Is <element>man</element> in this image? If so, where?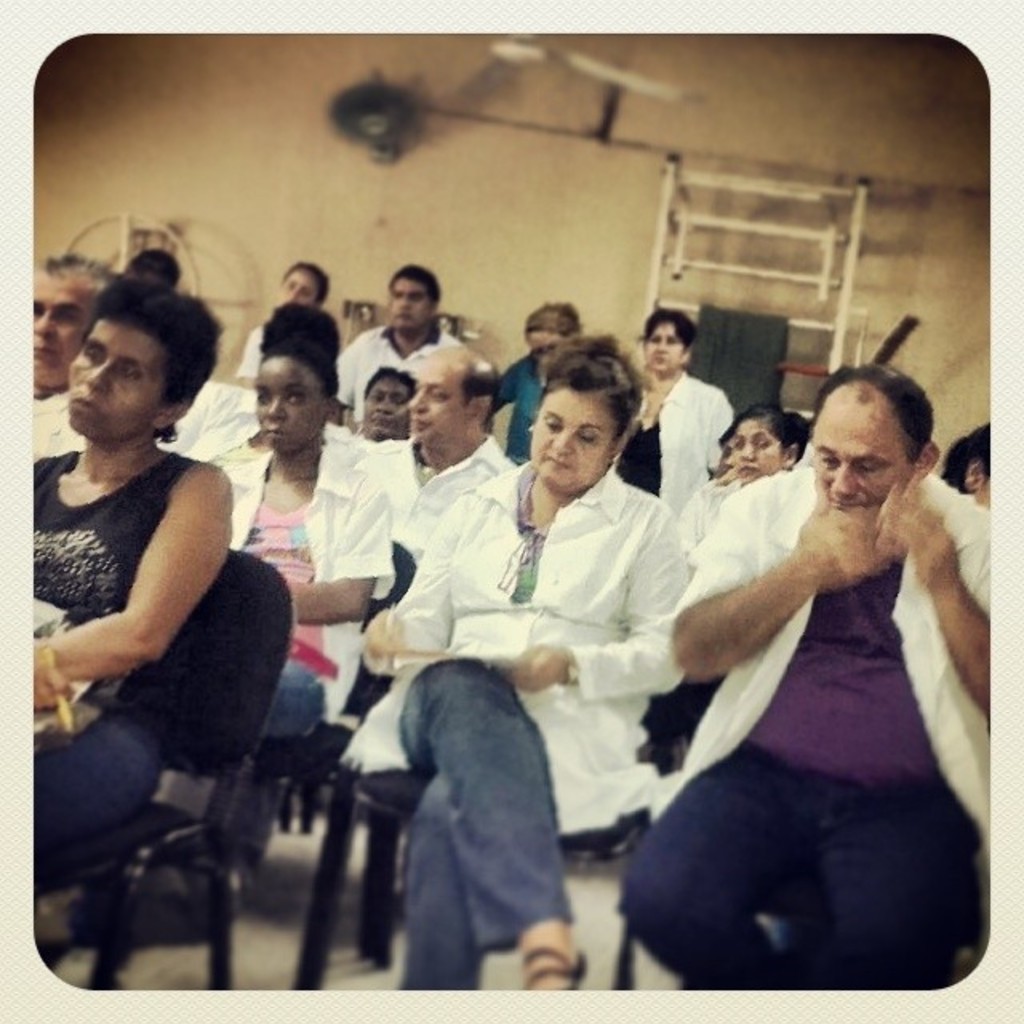
Yes, at x1=154, y1=302, x2=352, y2=461.
